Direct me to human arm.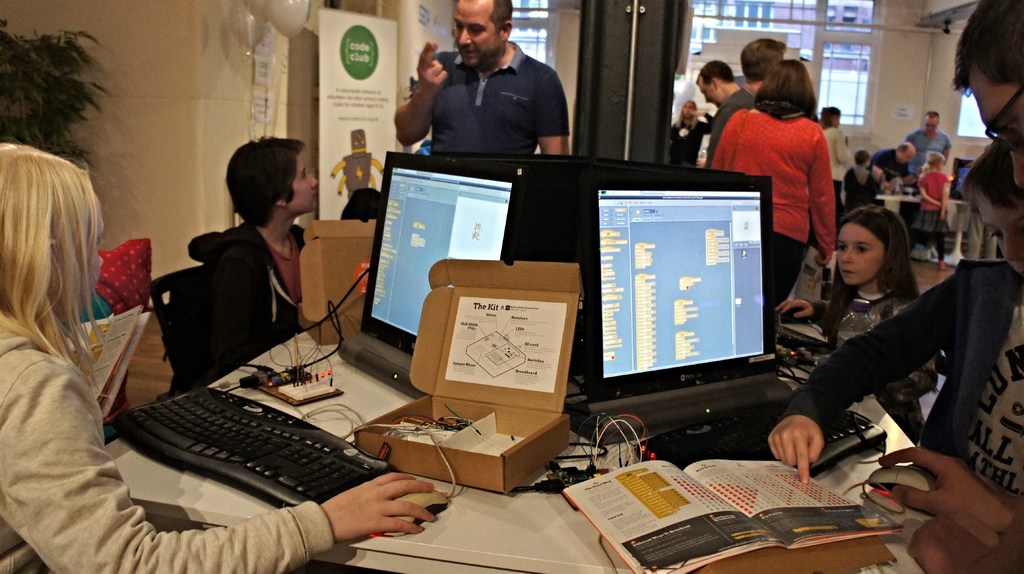
Direction: l=764, t=259, r=977, b=482.
